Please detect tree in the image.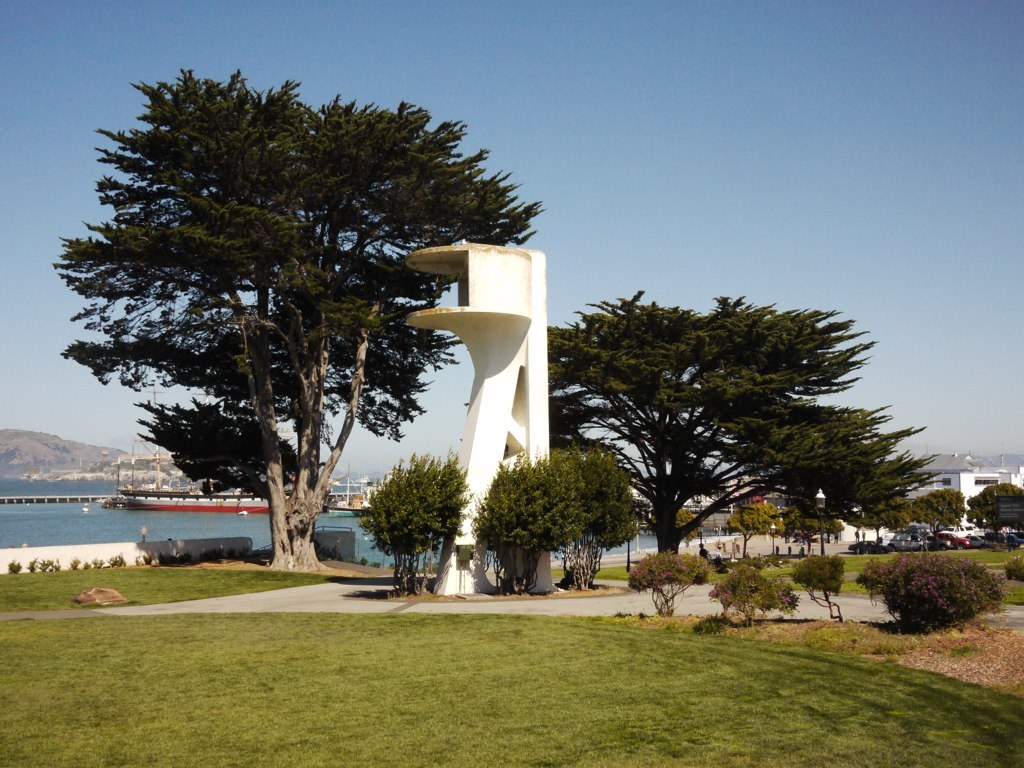
x1=51 y1=67 x2=542 y2=572.
